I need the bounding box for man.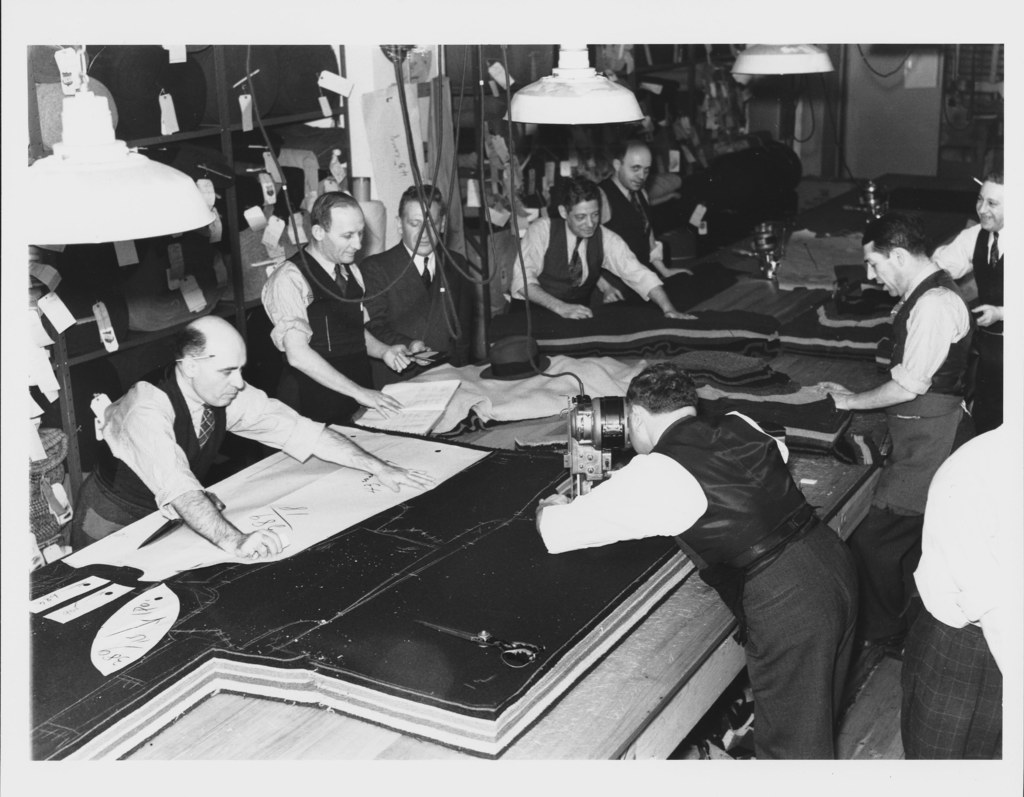
Here it is: [927,174,1004,437].
